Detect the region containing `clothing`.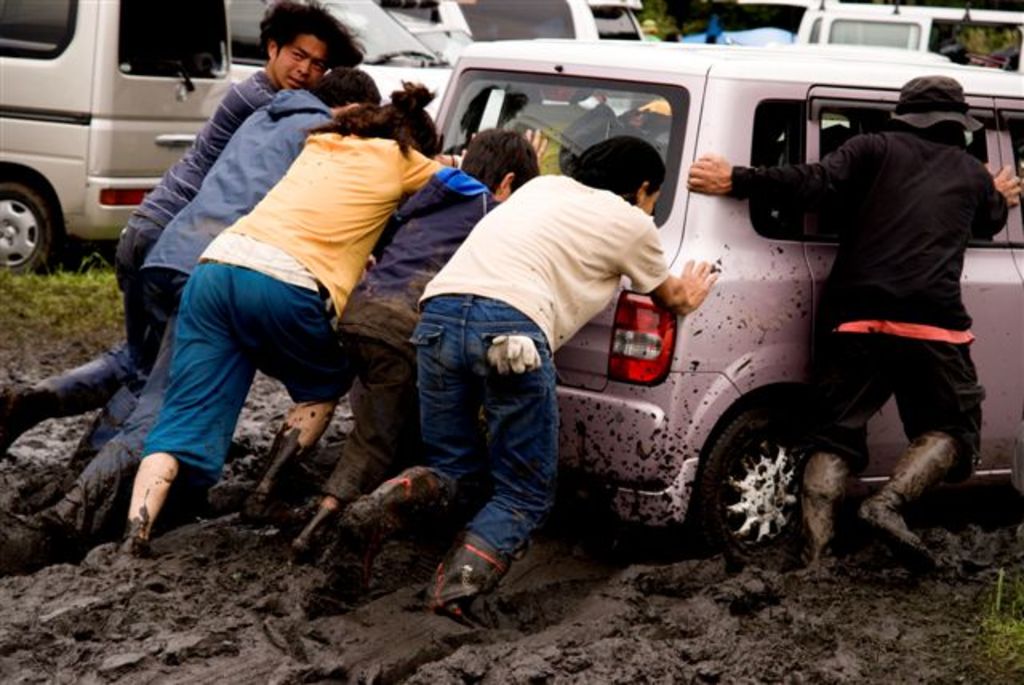
l=48, t=67, r=270, b=408.
